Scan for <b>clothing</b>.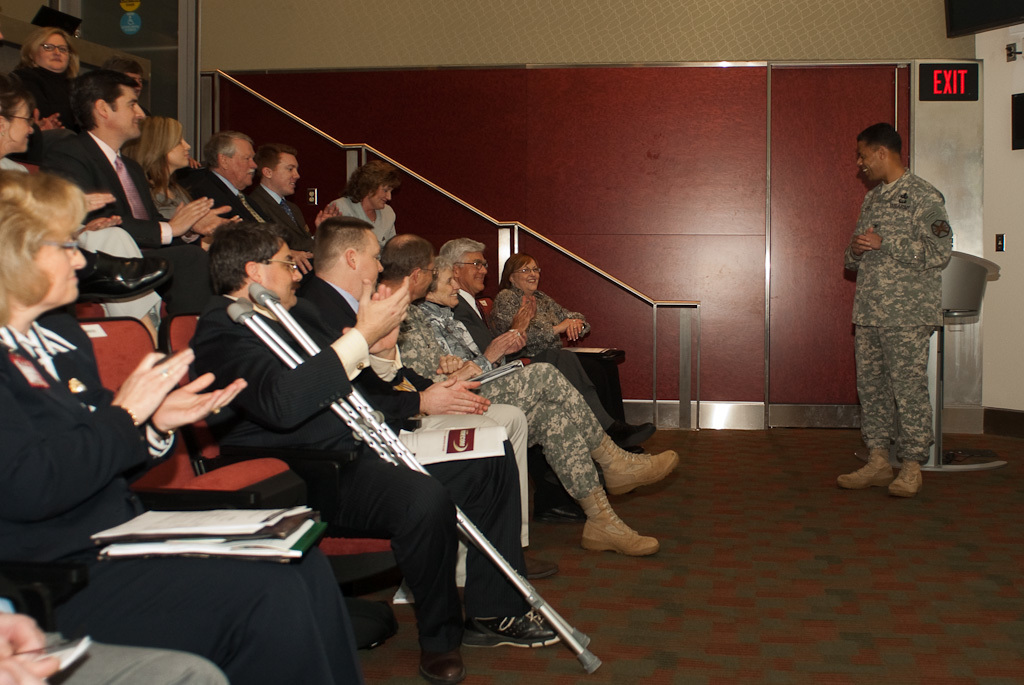
Scan result: 496:289:587:353.
